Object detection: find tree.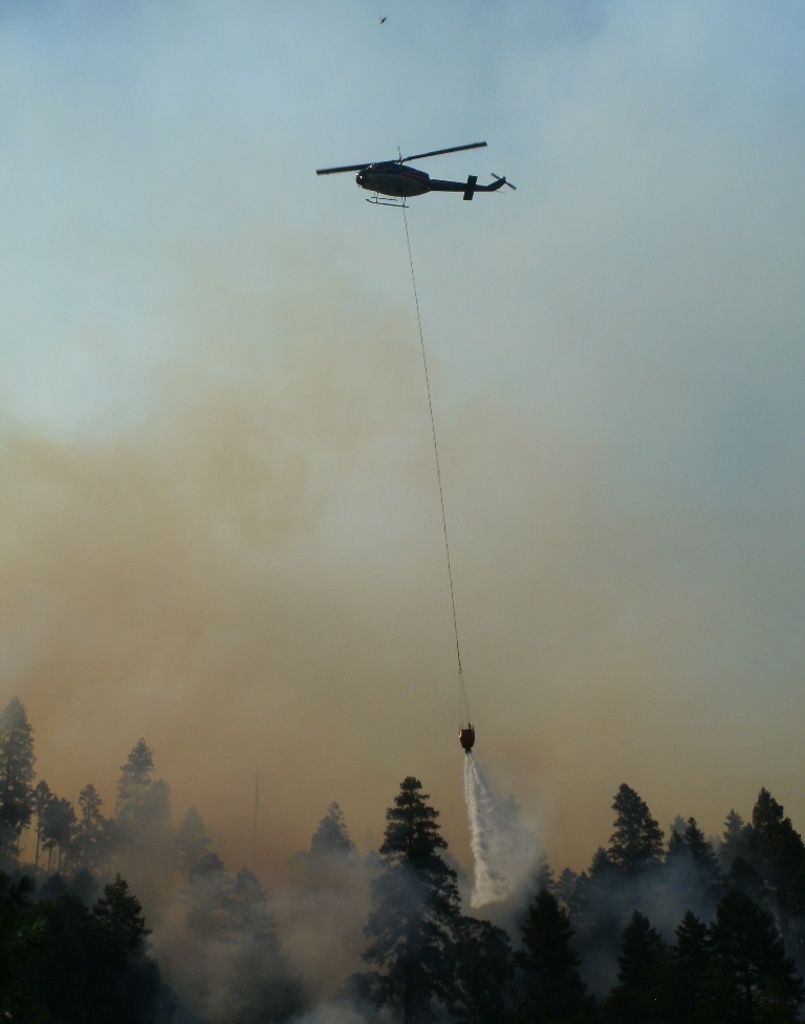
302:808:350:901.
